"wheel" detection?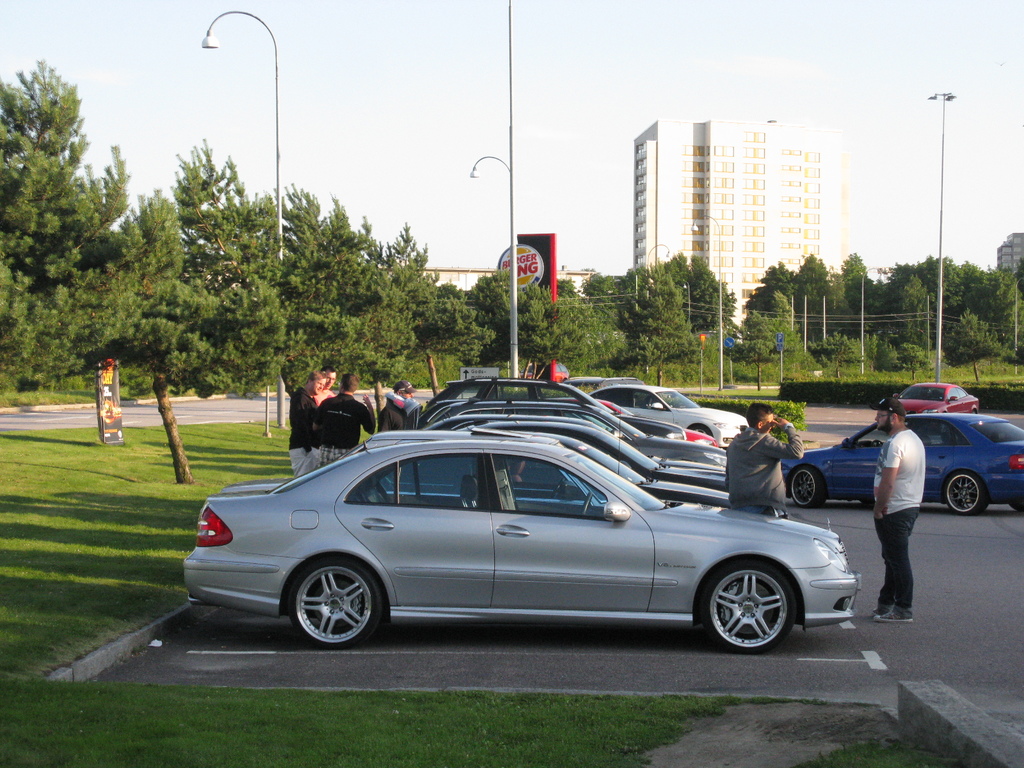
crop(1012, 504, 1023, 511)
